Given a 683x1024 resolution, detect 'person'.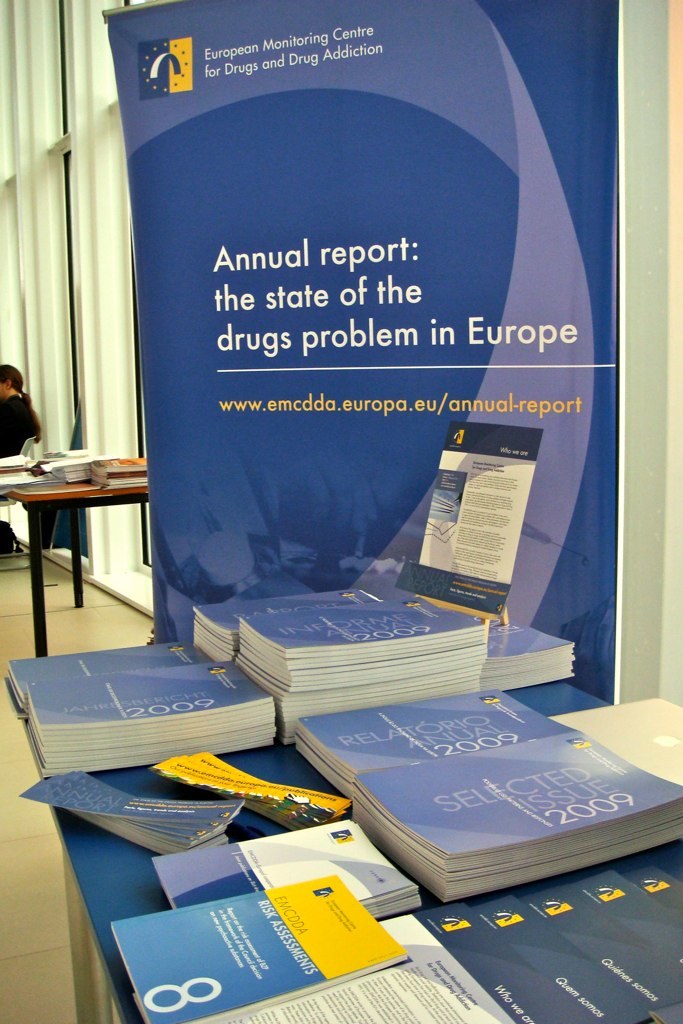
0,351,41,552.
